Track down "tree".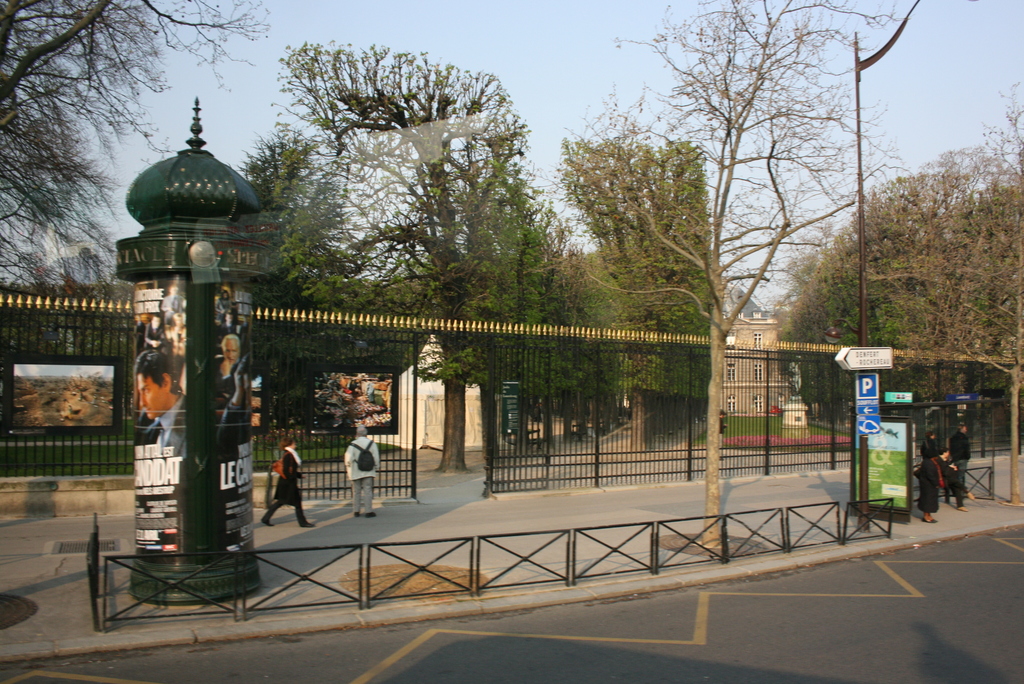
Tracked to [x1=595, y1=0, x2=898, y2=389].
